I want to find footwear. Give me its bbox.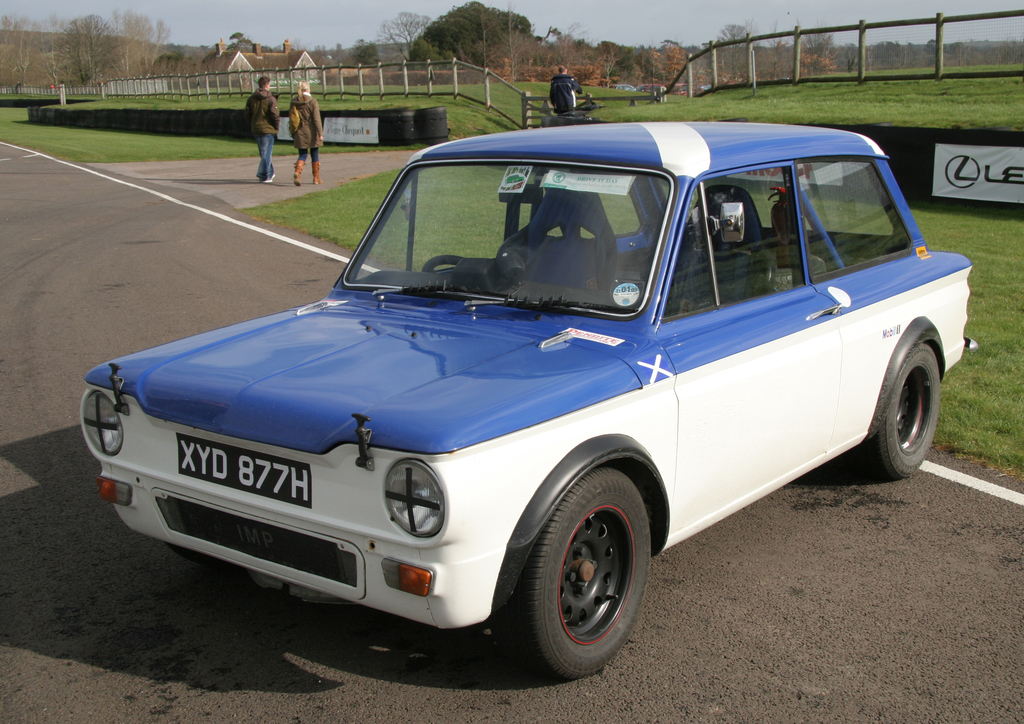
crop(263, 172, 276, 186).
